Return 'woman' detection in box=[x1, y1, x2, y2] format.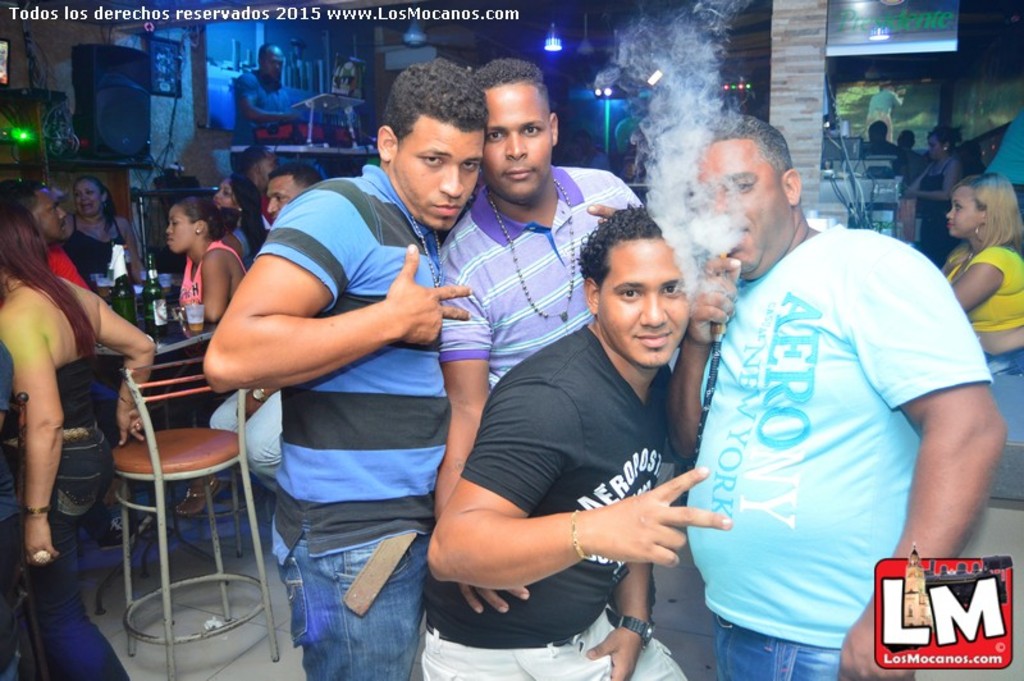
box=[159, 196, 248, 330].
